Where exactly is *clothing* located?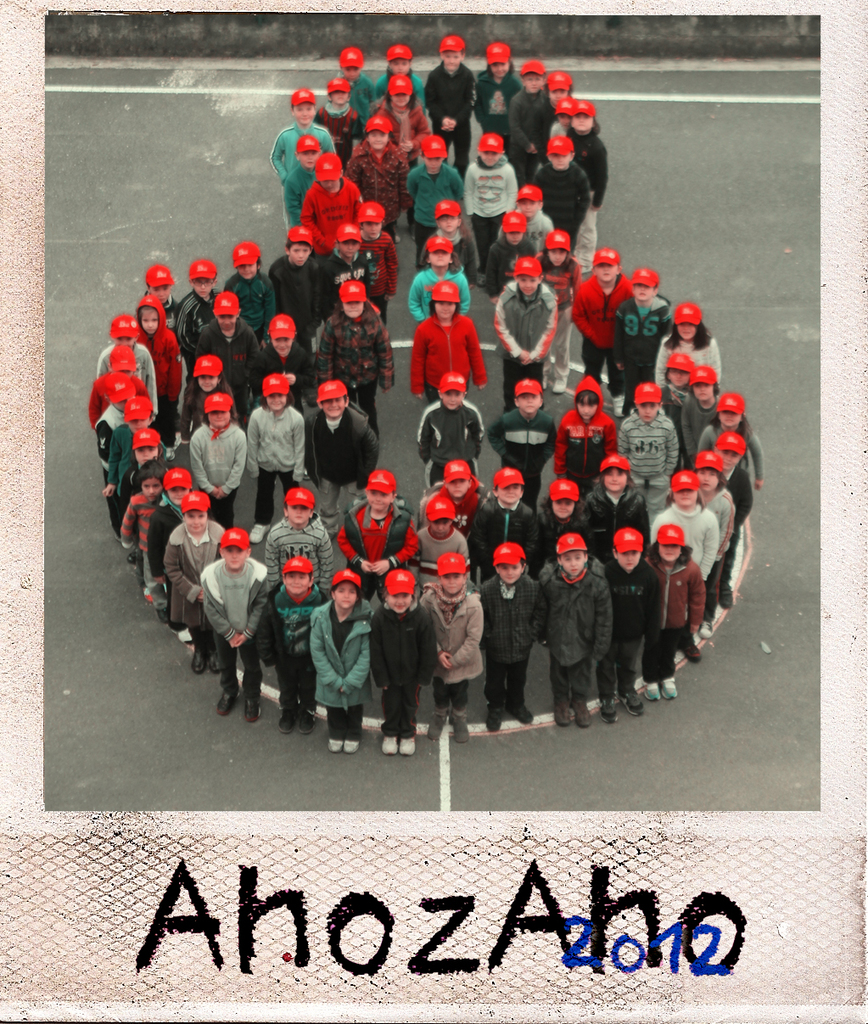
Its bounding box is 588, 477, 653, 530.
